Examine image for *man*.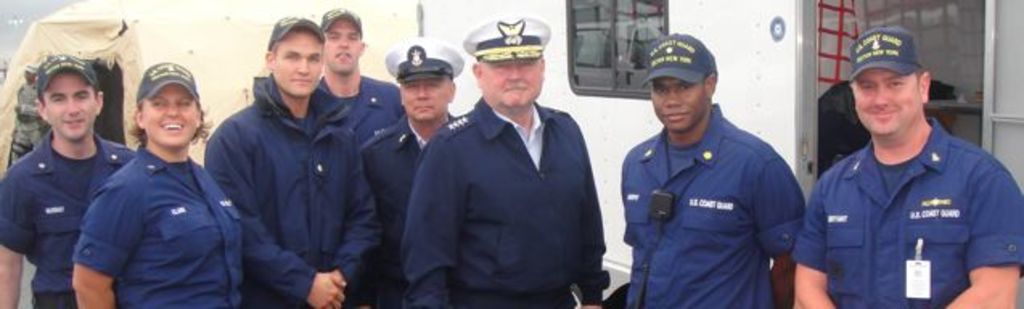
Examination result: locate(317, 8, 408, 150).
